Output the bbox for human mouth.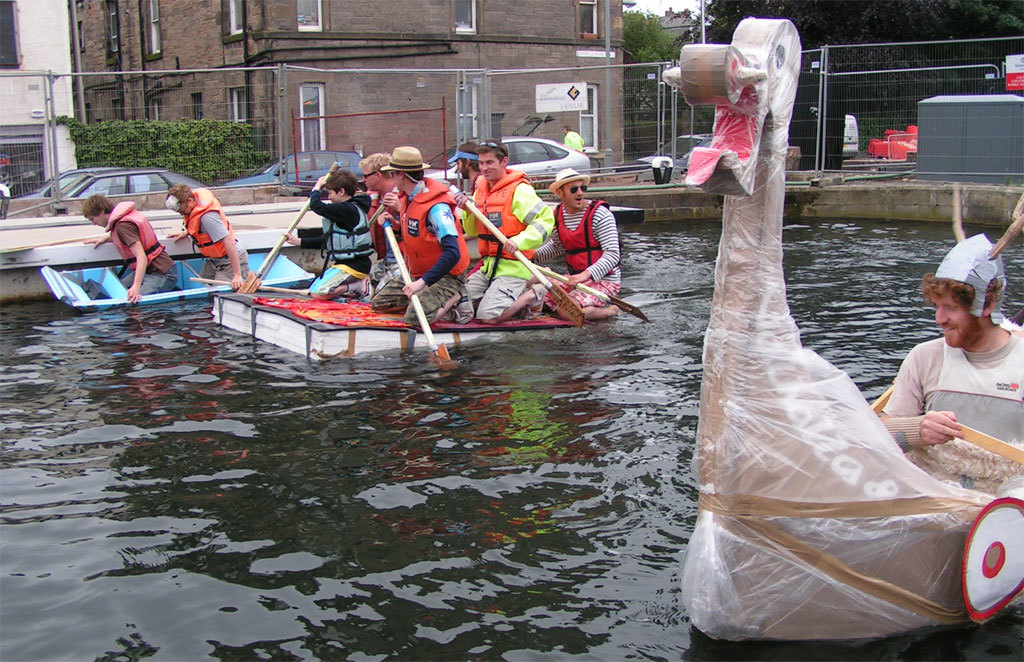
(left=97, top=224, right=101, bottom=228).
